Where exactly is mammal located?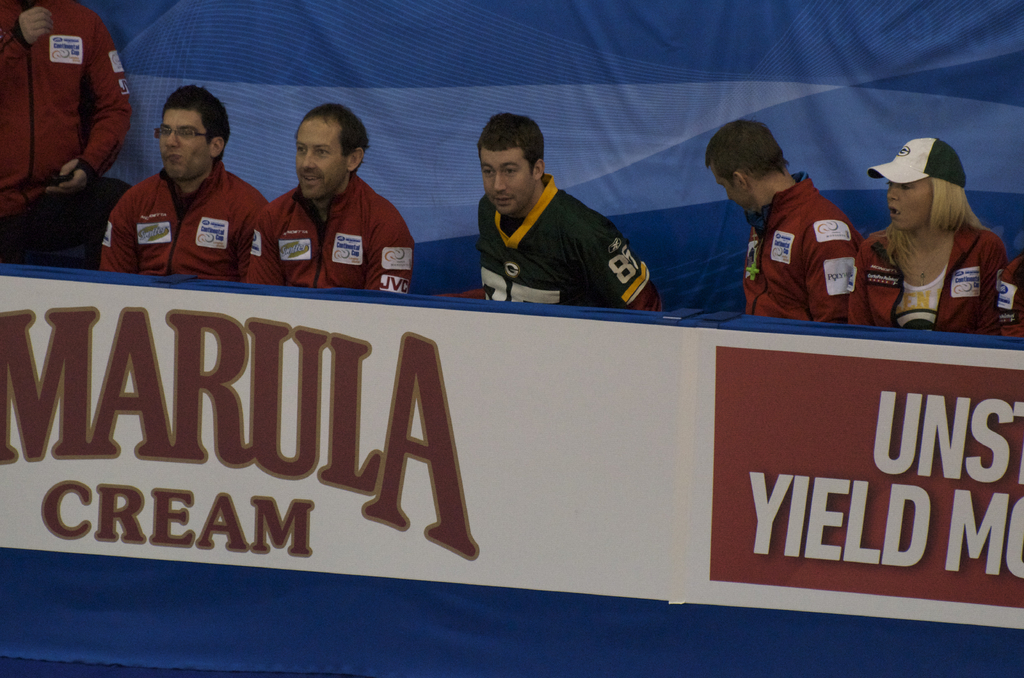
Its bounding box is [x1=246, y1=99, x2=410, y2=296].
